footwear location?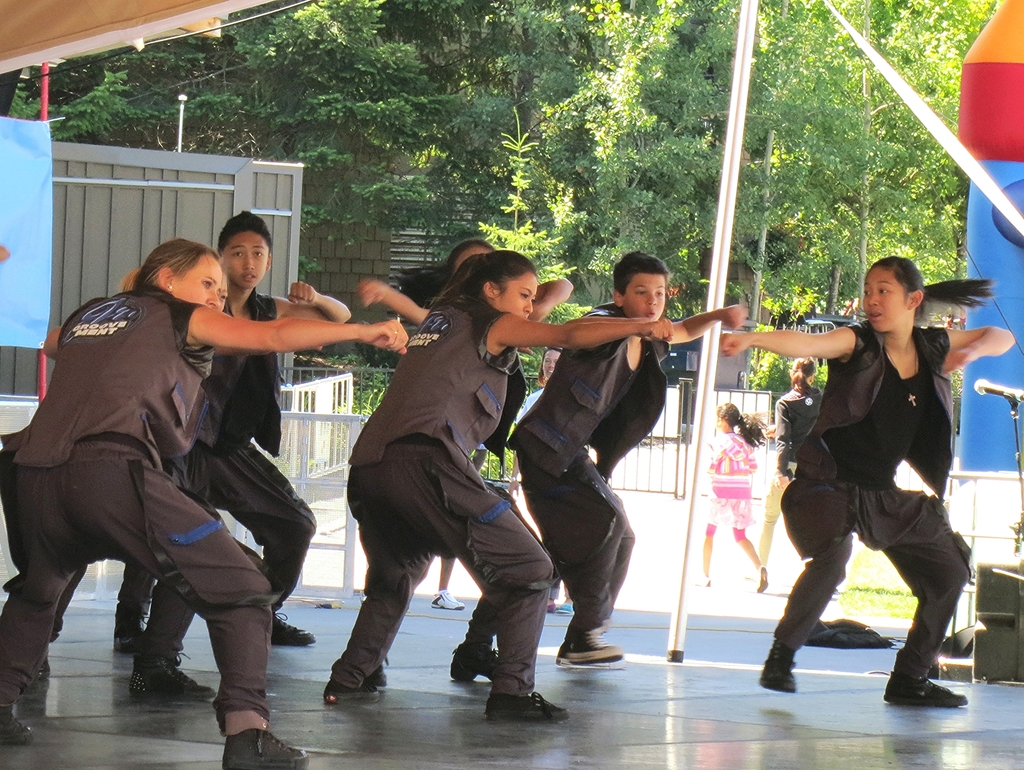
<bbox>0, 707, 31, 748</bbox>
